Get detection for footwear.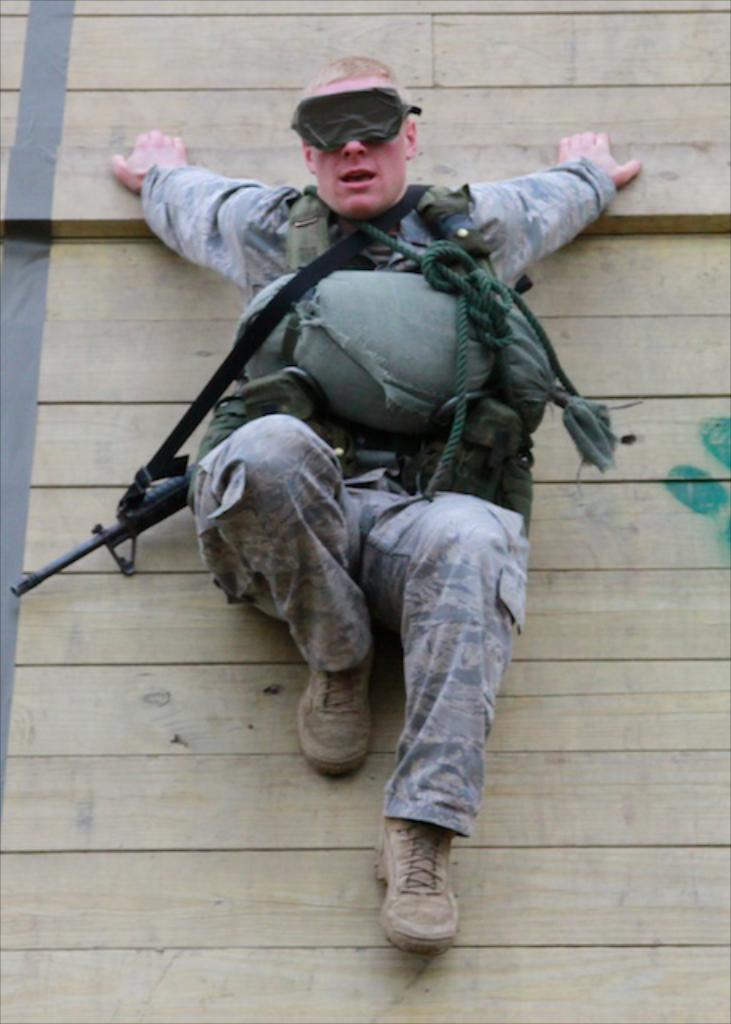
Detection: bbox(285, 642, 377, 776).
